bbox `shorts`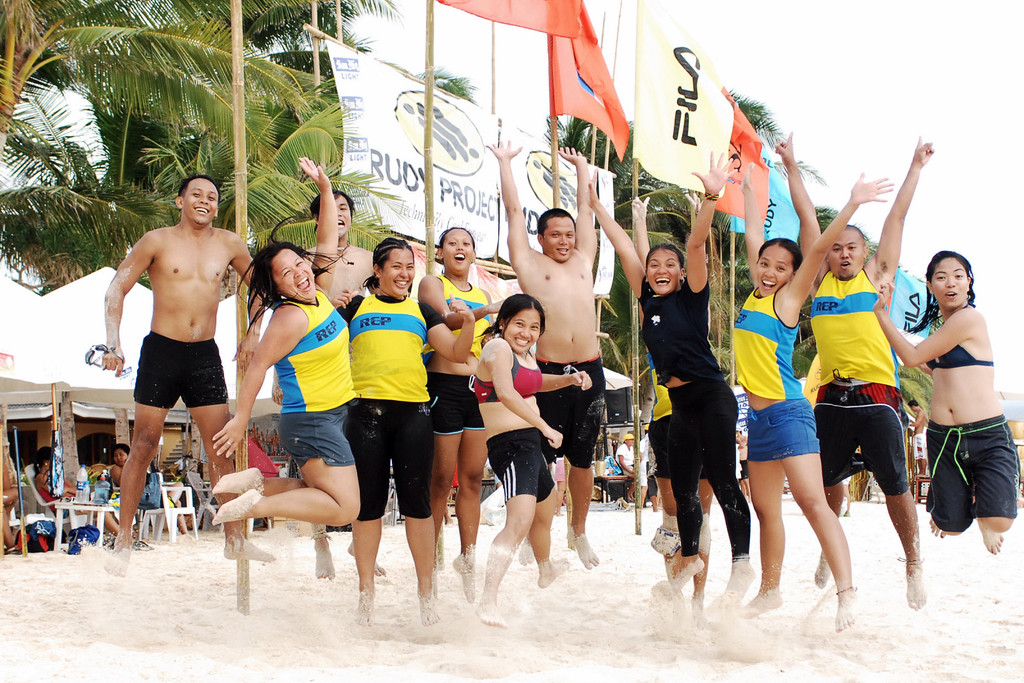
(left=535, top=357, right=606, bottom=467)
